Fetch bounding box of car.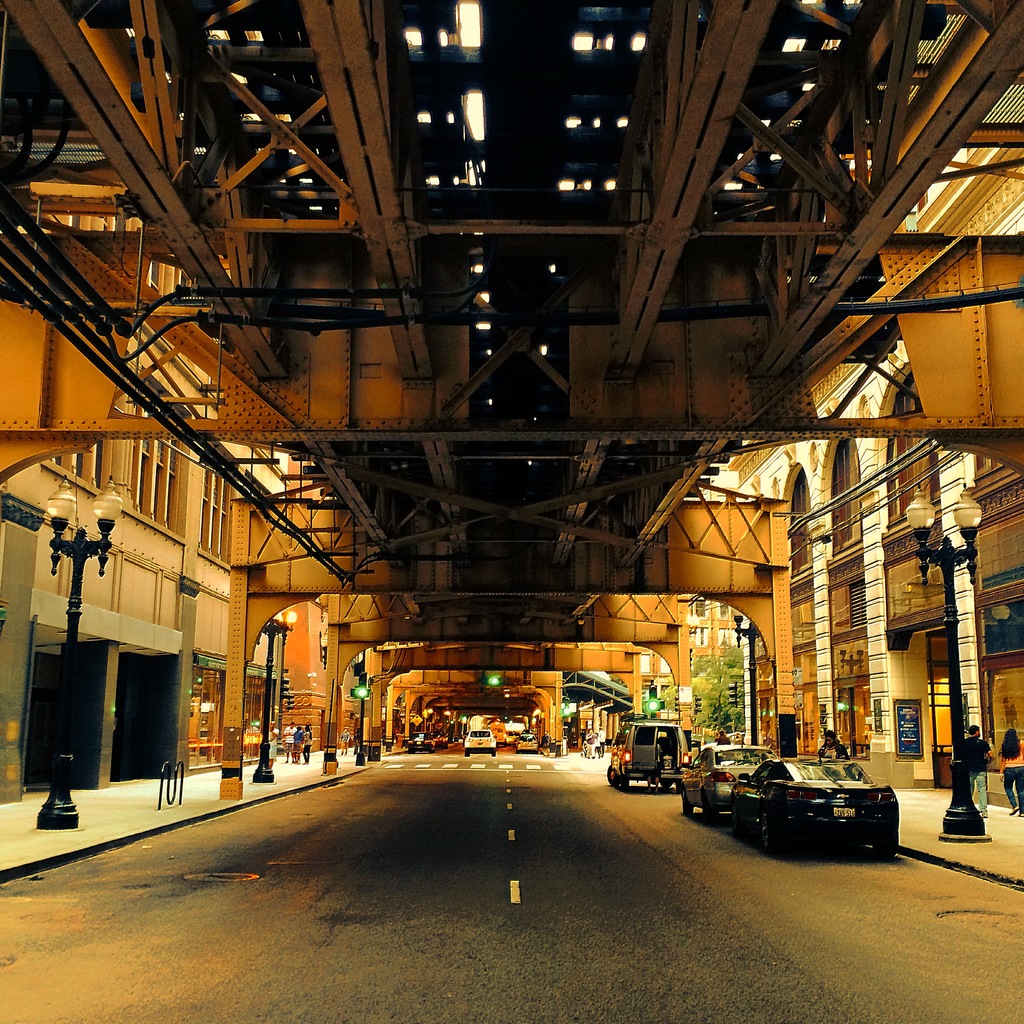
Bbox: (518, 736, 537, 750).
